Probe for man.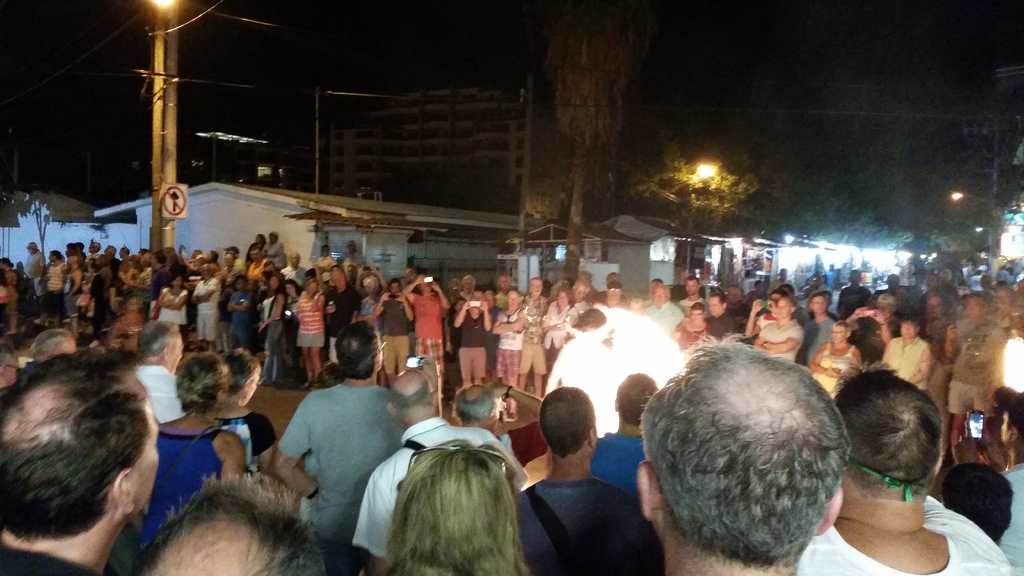
Probe result: <bbox>633, 278, 663, 309</bbox>.
